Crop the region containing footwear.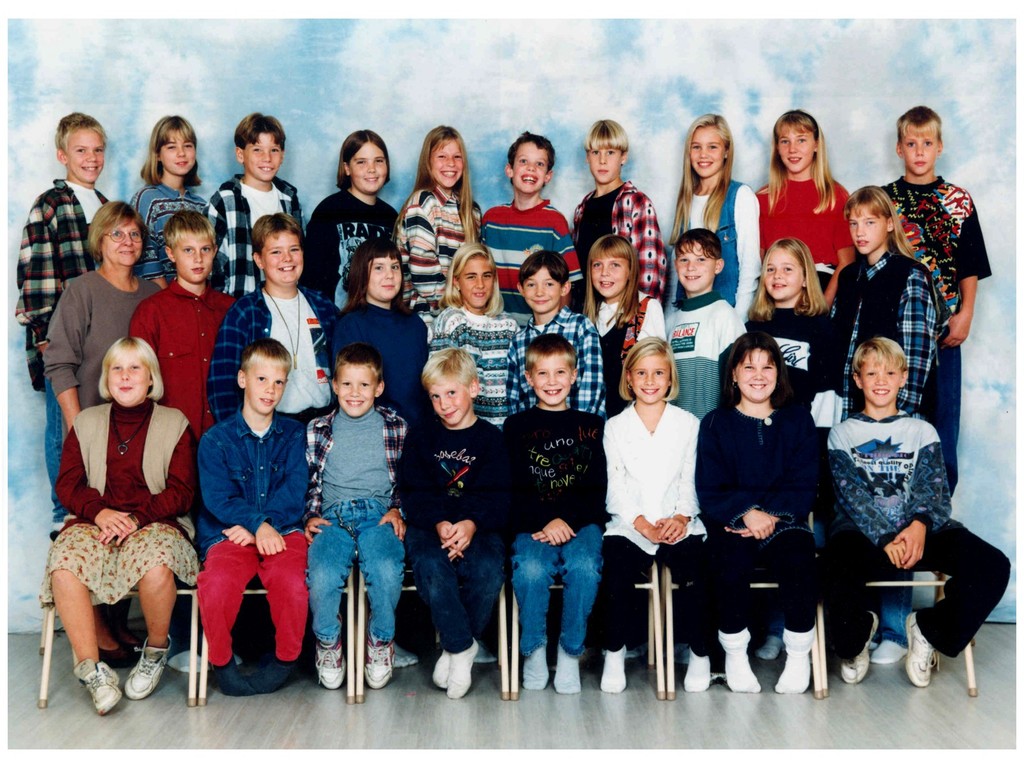
Crop region: box=[370, 639, 396, 683].
